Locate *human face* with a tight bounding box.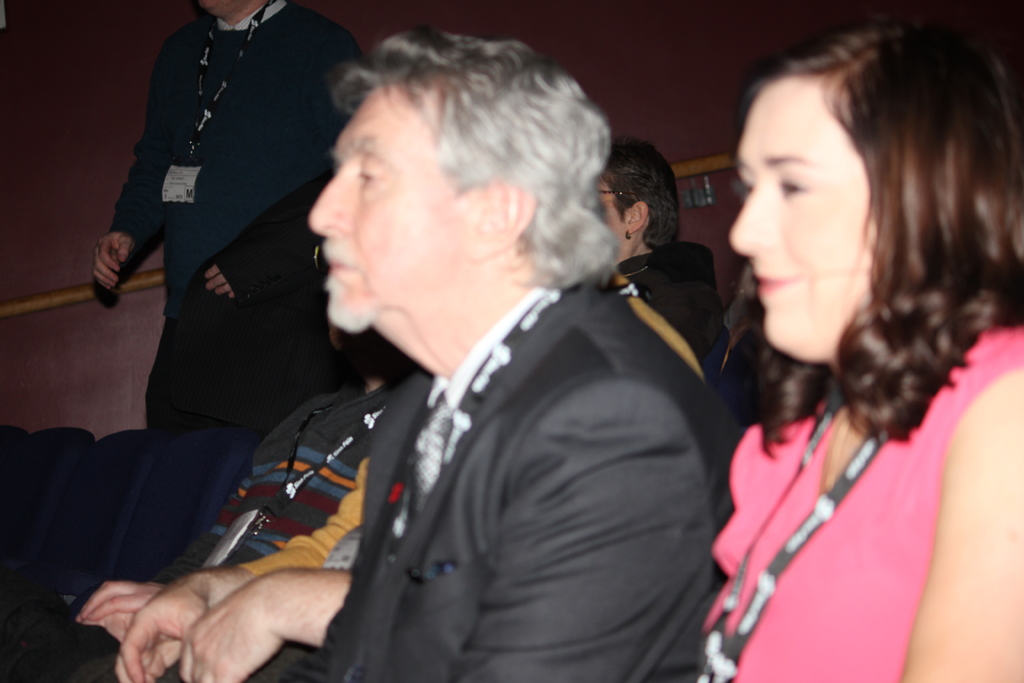
596/172/630/260.
